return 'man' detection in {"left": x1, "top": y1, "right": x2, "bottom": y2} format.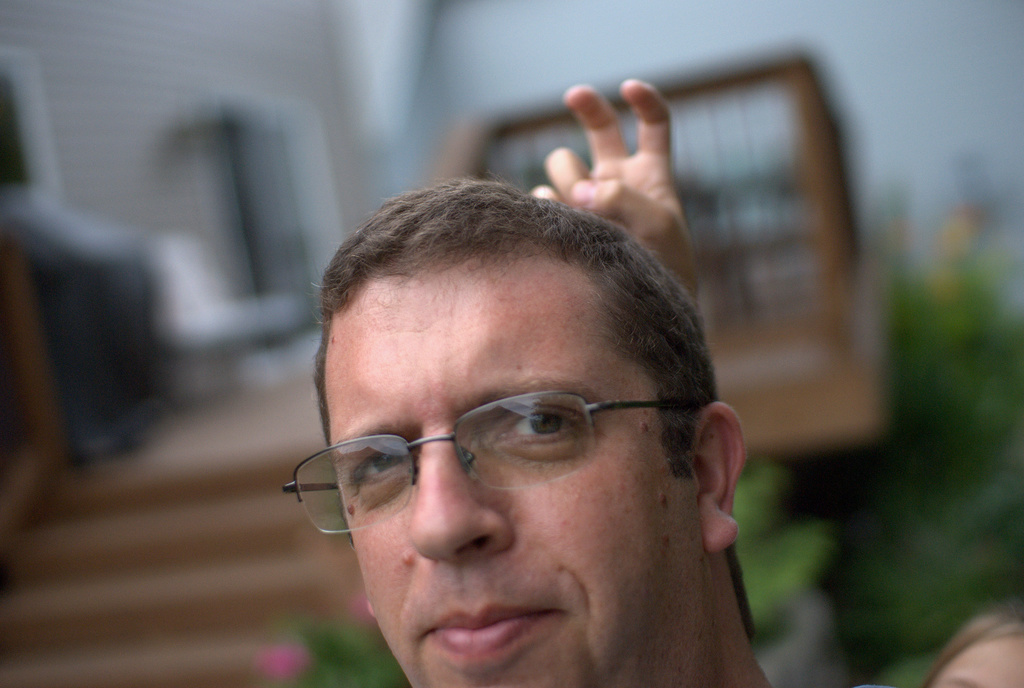
{"left": 202, "top": 189, "right": 849, "bottom": 687}.
